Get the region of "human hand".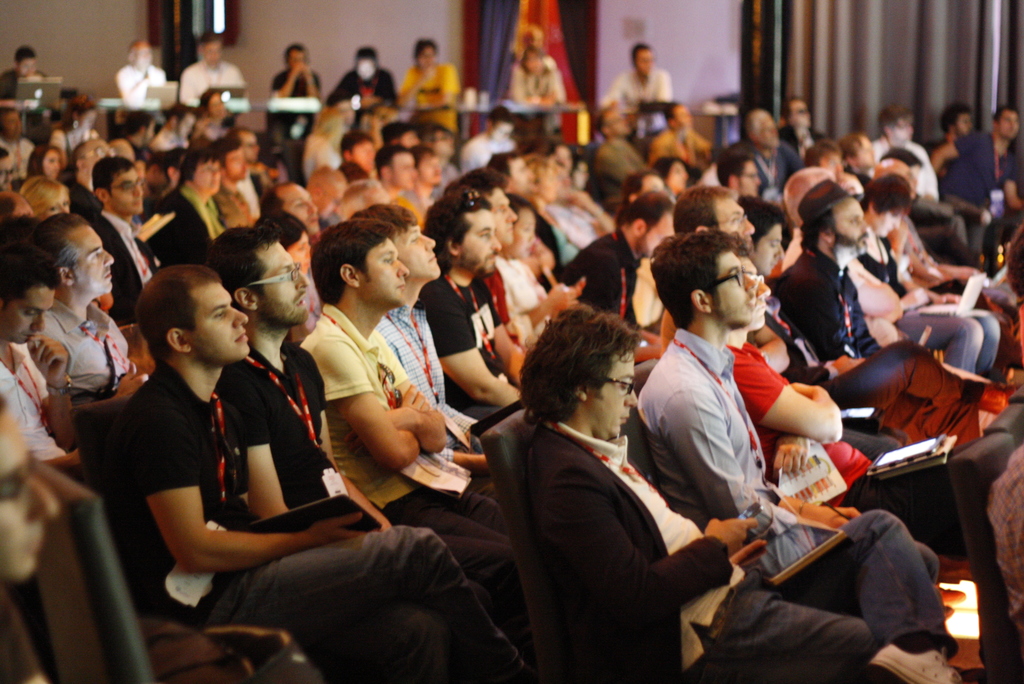
l=886, t=221, r=908, b=252.
